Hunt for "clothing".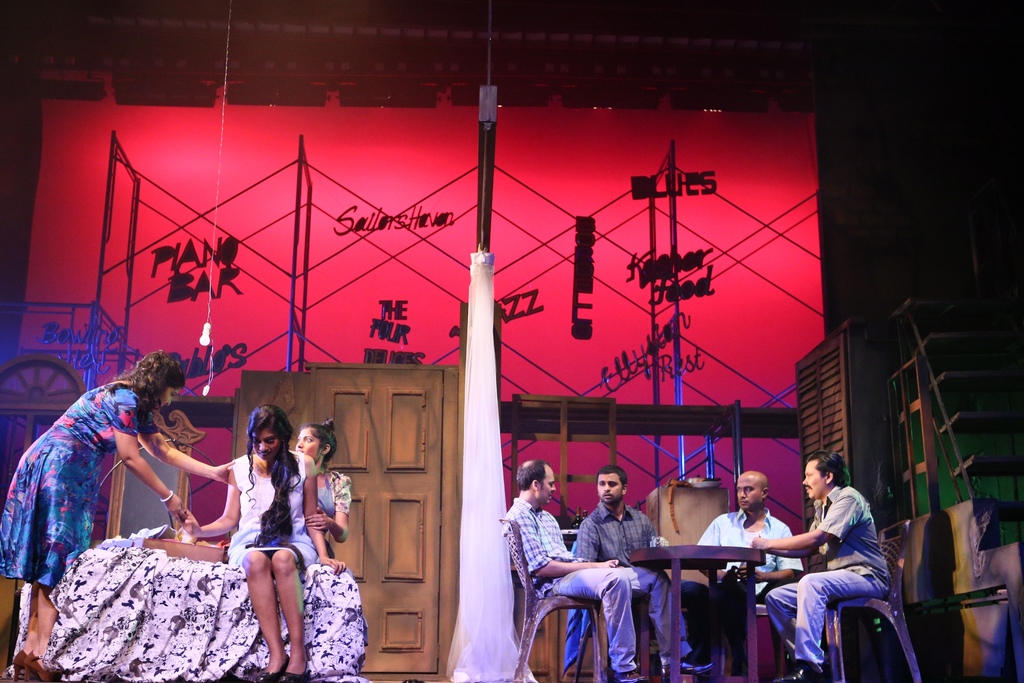
Hunted down at rect(228, 453, 308, 569).
